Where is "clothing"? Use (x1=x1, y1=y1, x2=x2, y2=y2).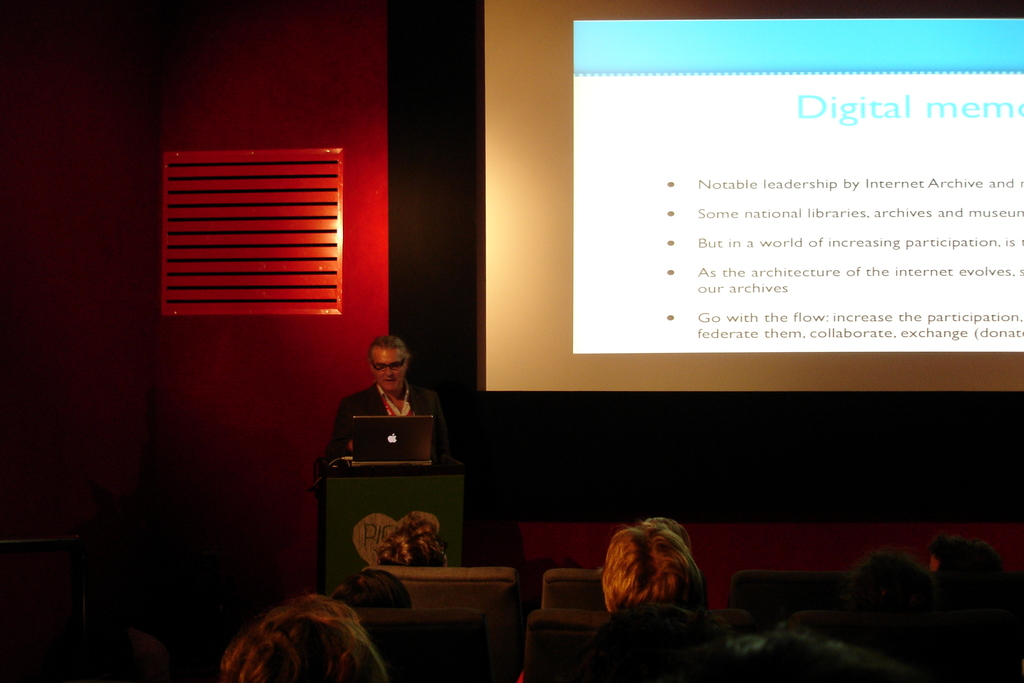
(x1=319, y1=366, x2=454, y2=484).
